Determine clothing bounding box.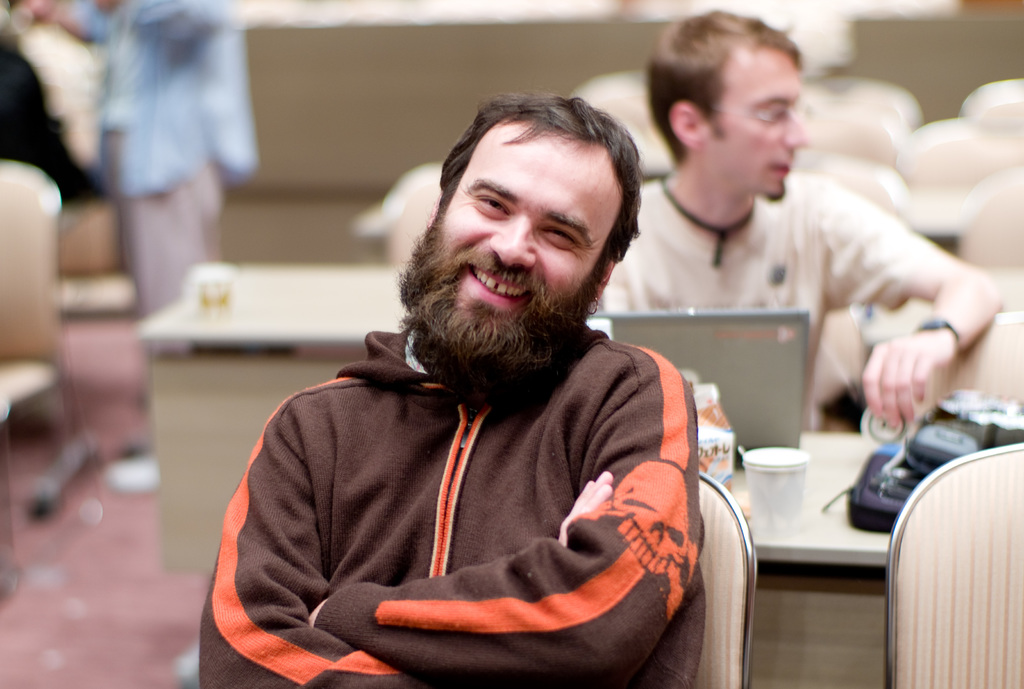
Determined: [left=590, top=171, right=942, bottom=434].
